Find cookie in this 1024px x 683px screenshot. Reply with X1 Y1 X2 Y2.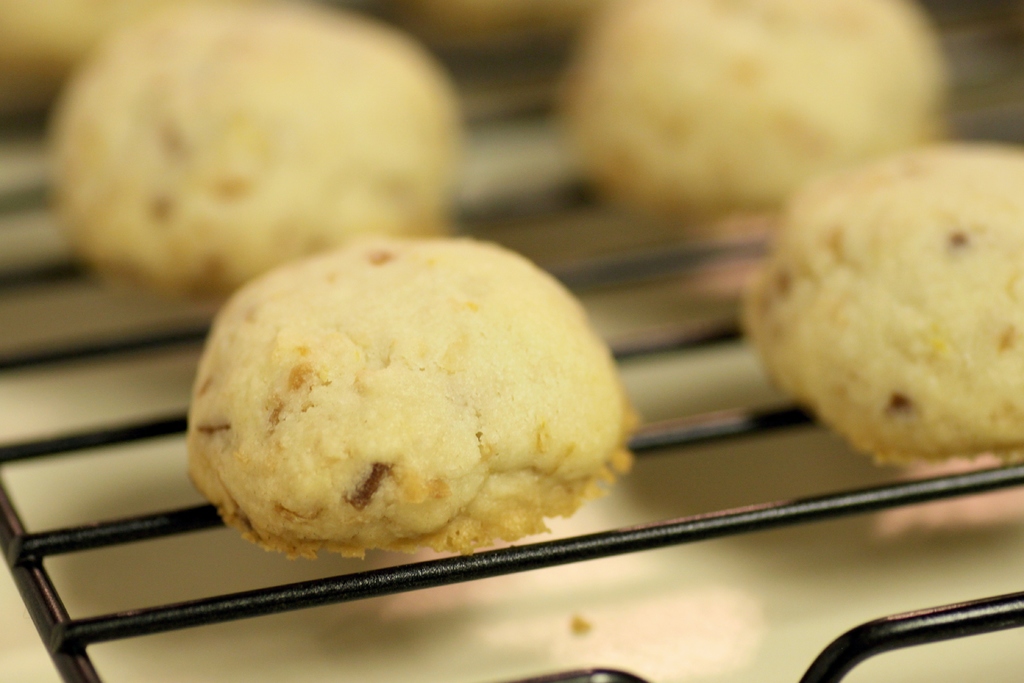
744 142 1023 472.
